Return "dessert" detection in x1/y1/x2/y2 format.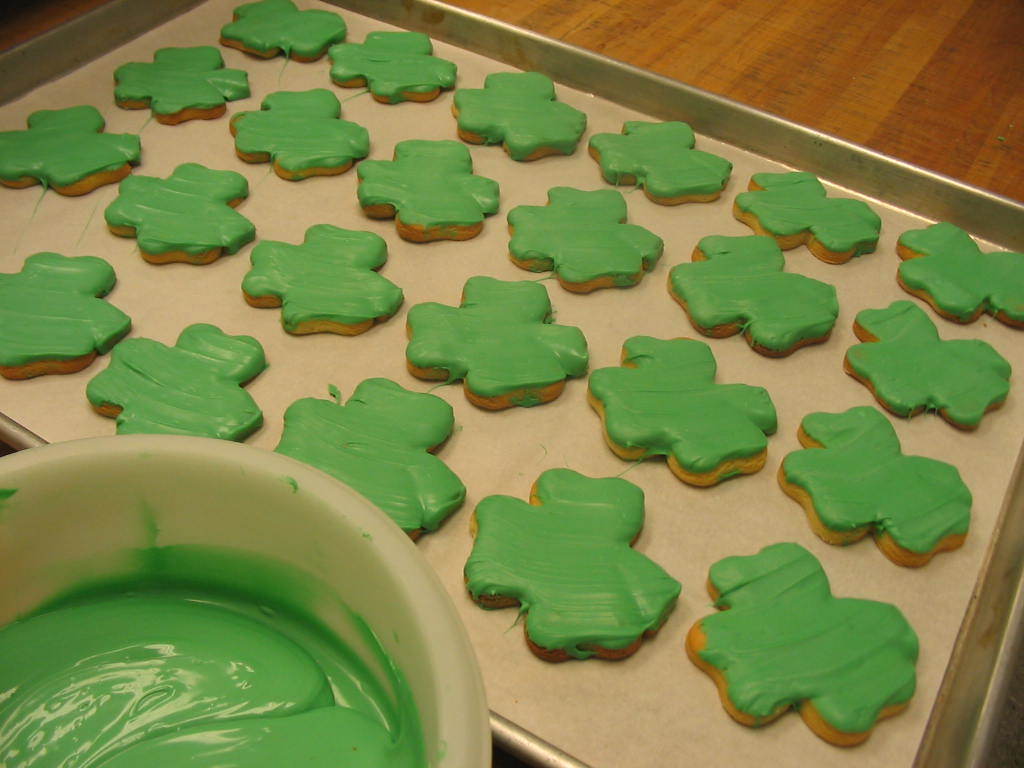
231/86/373/183.
